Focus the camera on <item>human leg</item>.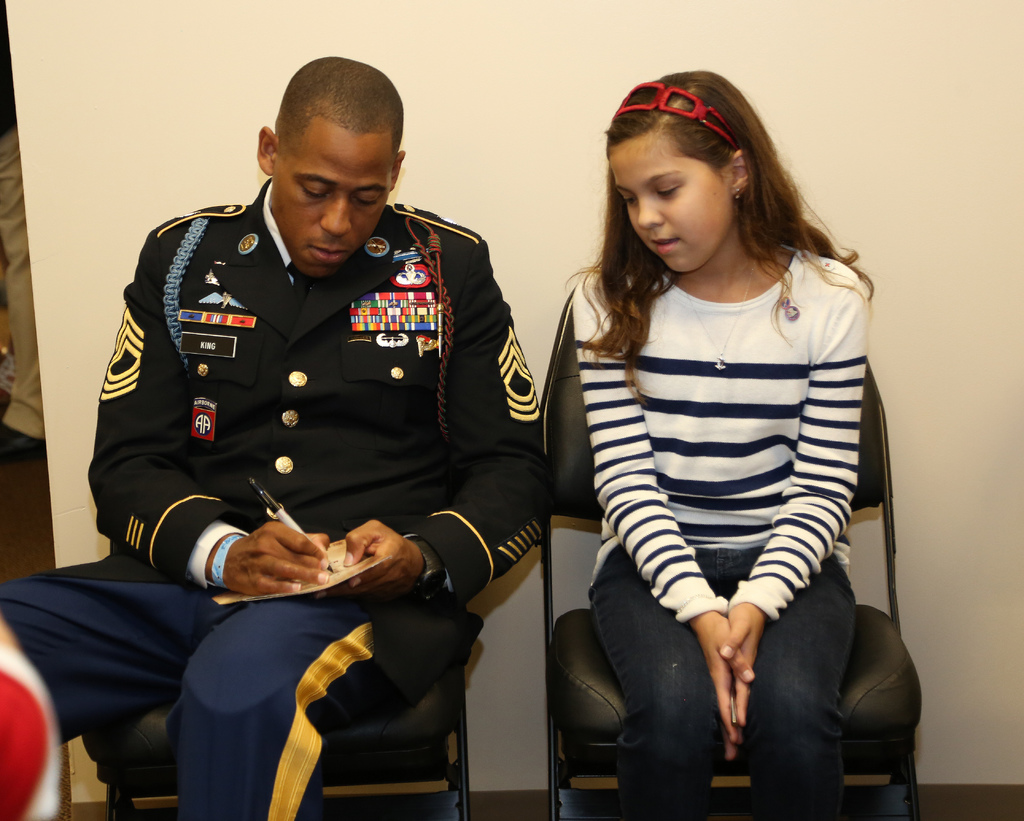
Focus region: locate(5, 553, 194, 736).
